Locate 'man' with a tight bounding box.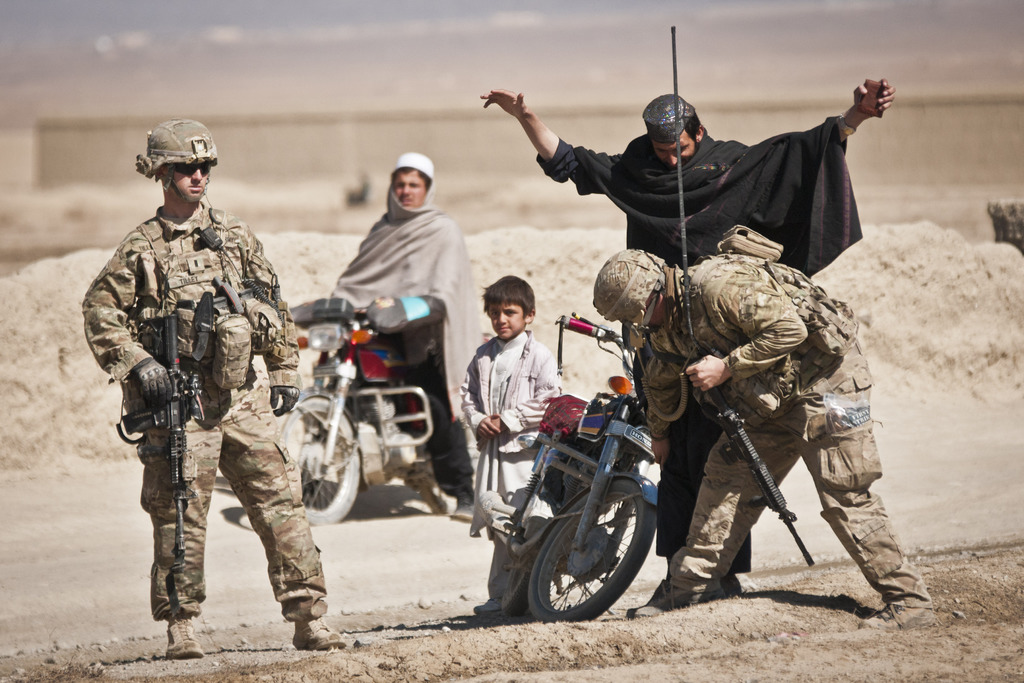
<box>591,247,942,638</box>.
